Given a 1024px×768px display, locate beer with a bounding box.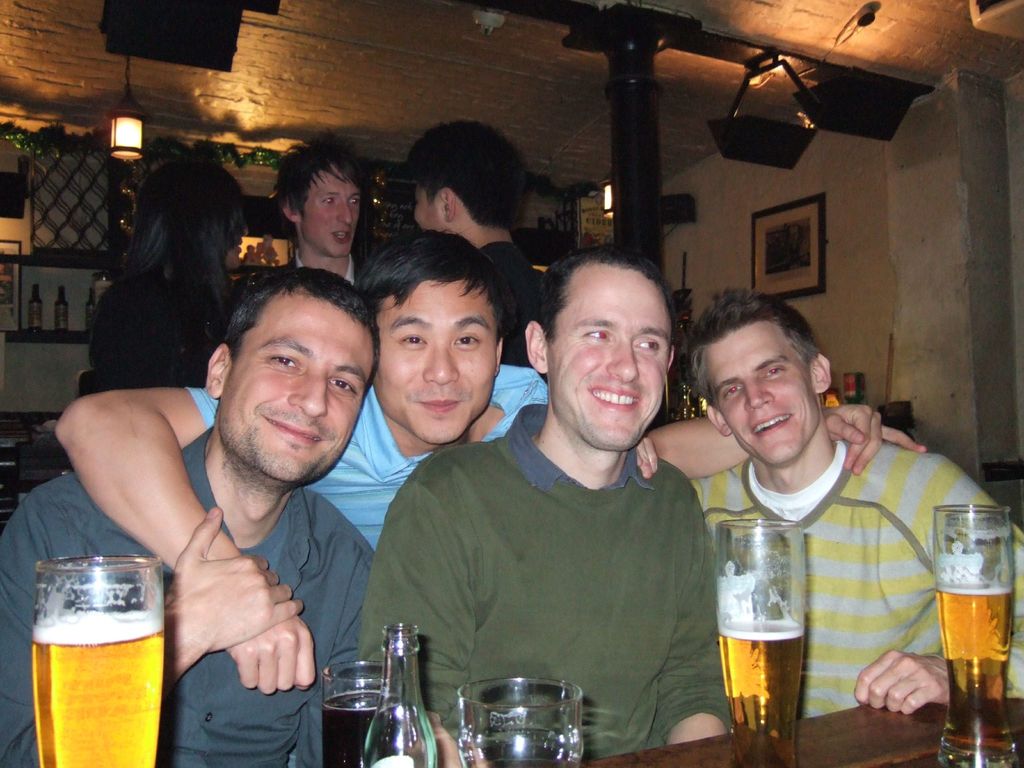
Located: rect(707, 516, 803, 767).
